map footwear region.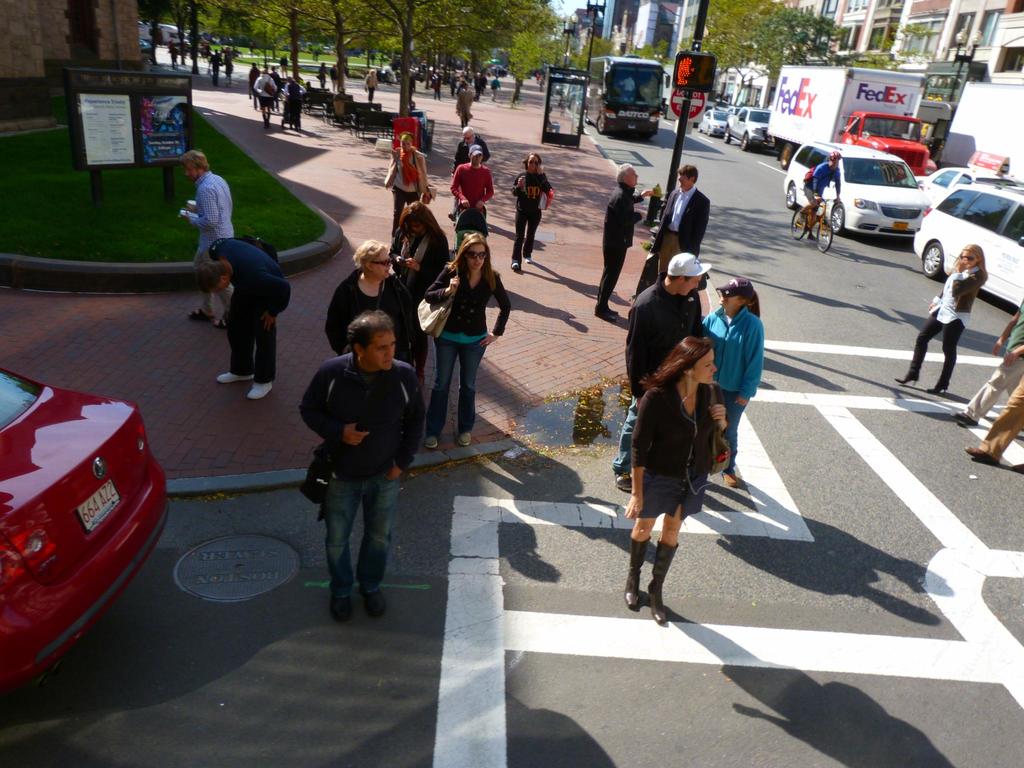
Mapped to [623,536,652,609].
